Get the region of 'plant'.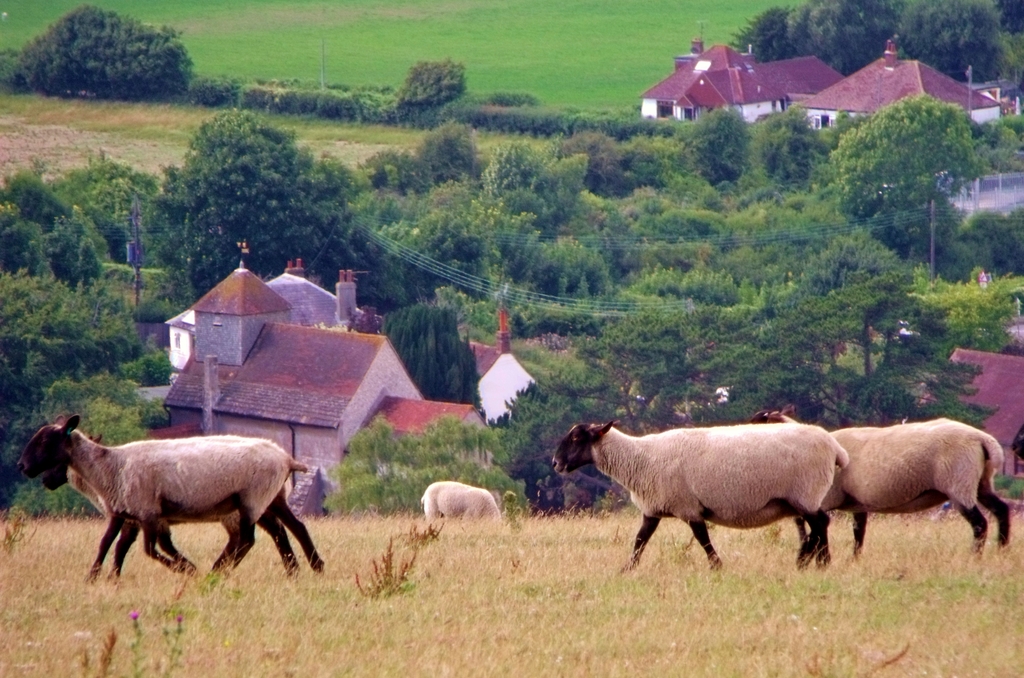
bbox(157, 611, 189, 675).
